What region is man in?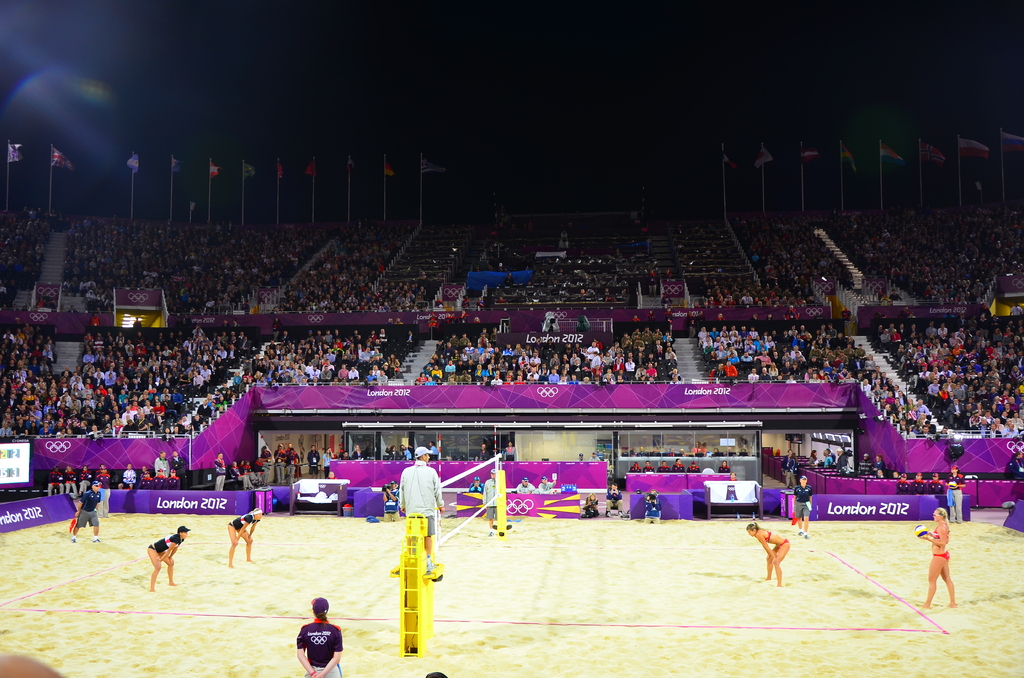
pyautogui.locateOnScreen(155, 451, 170, 476).
